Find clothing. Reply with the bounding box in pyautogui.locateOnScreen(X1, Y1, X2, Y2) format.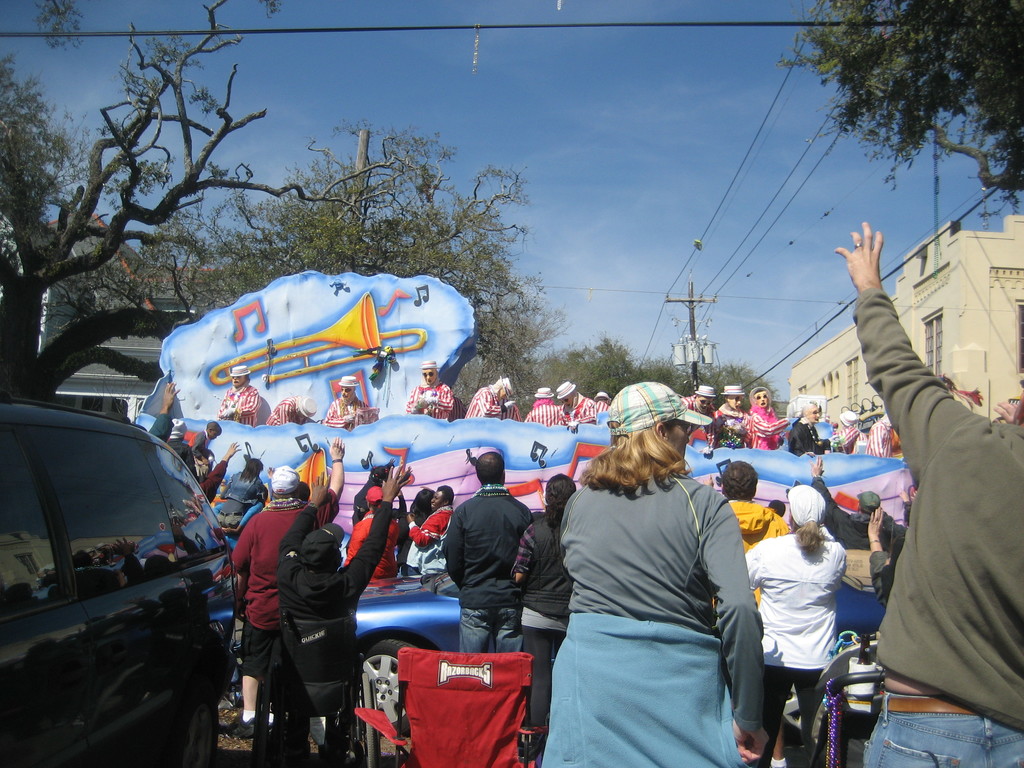
pyautogui.locateOnScreen(196, 452, 227, 493).
